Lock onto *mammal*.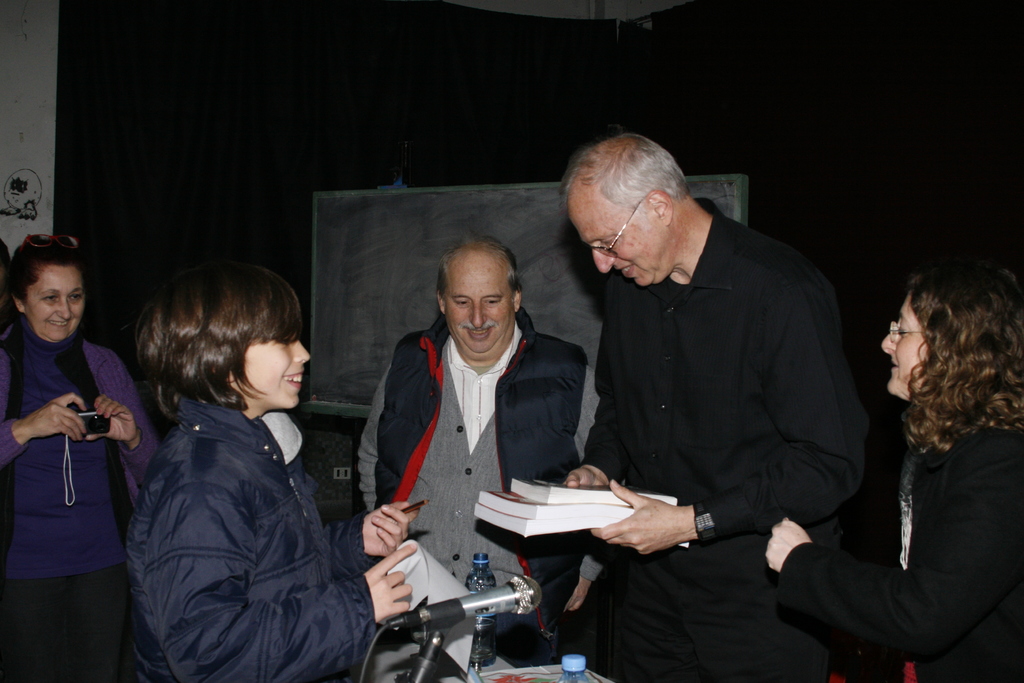
Locked: <box>0,231,154,682</box>.
